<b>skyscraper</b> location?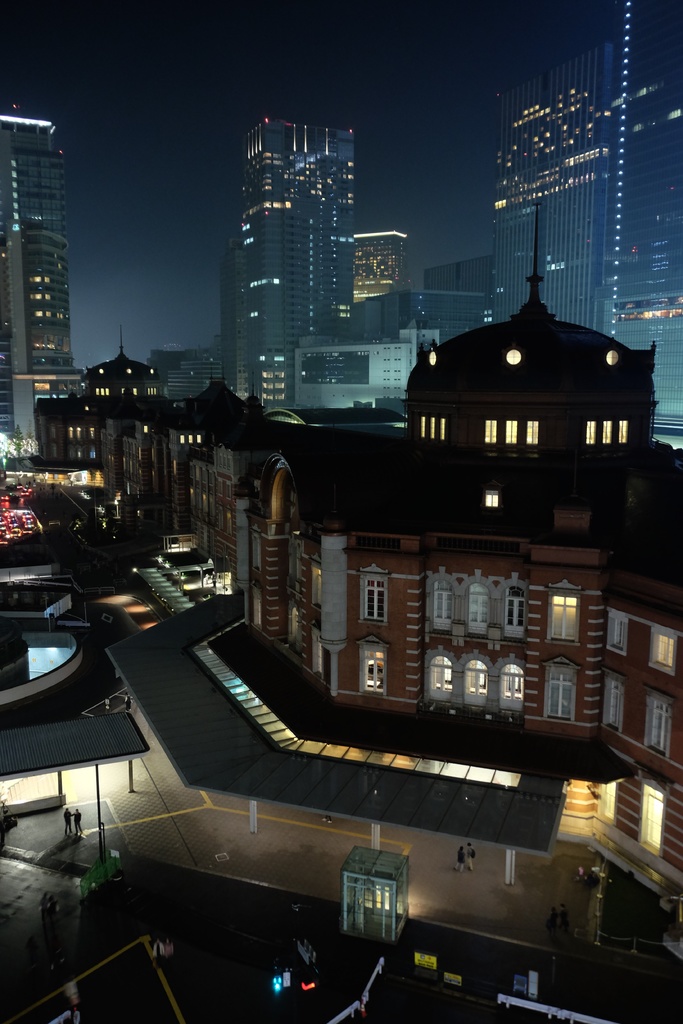
{"left": 604, "top": 0, "right": 680, "bottom": 462}
